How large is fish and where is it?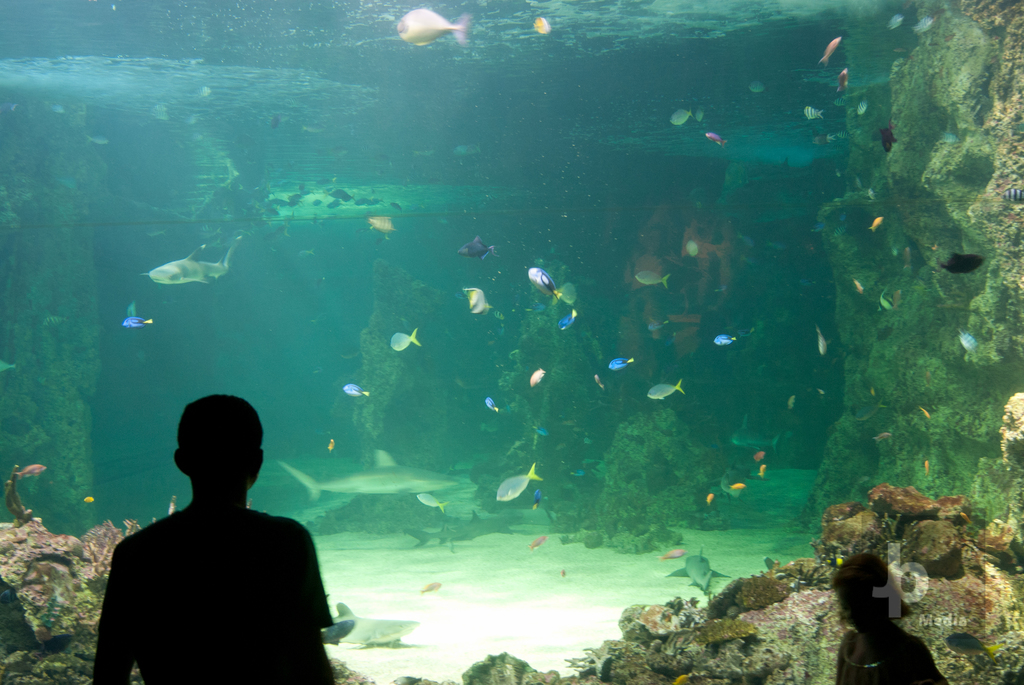
Bounding box: {"x1": 867, "y1": 216, "x2": 881, "y2": 233}.
